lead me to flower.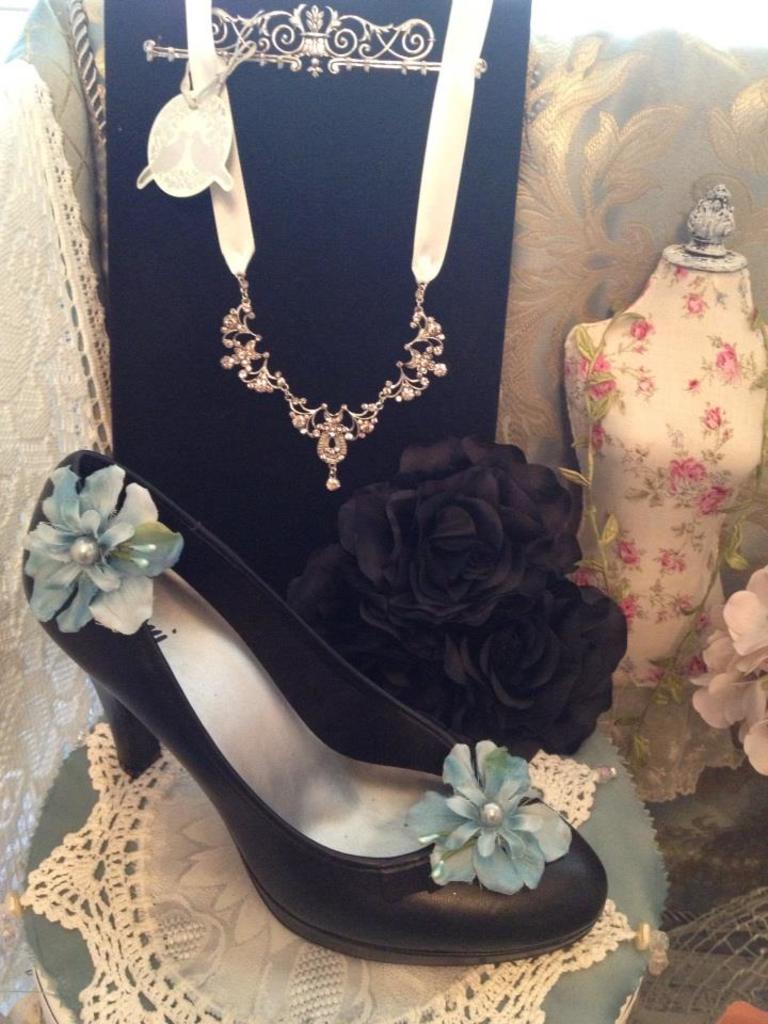
Lead to x1=697, y1=563, x2=767, y2=767.
